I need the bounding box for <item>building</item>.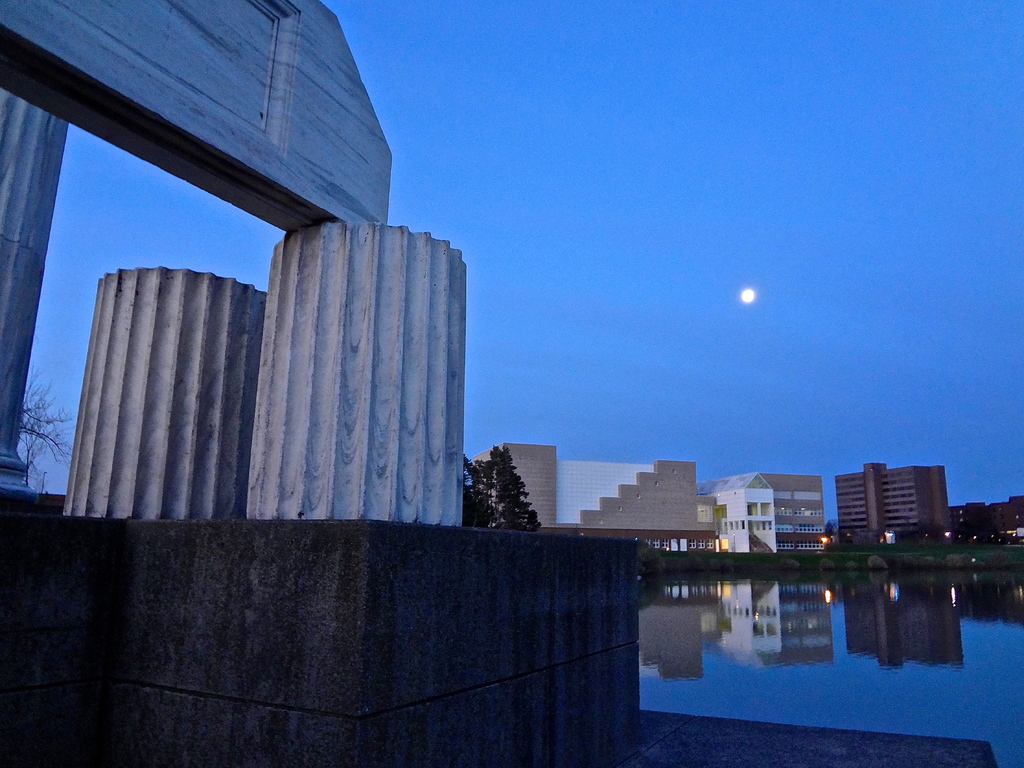
Here it is: bbox=[950, 488, 1023, 539].
